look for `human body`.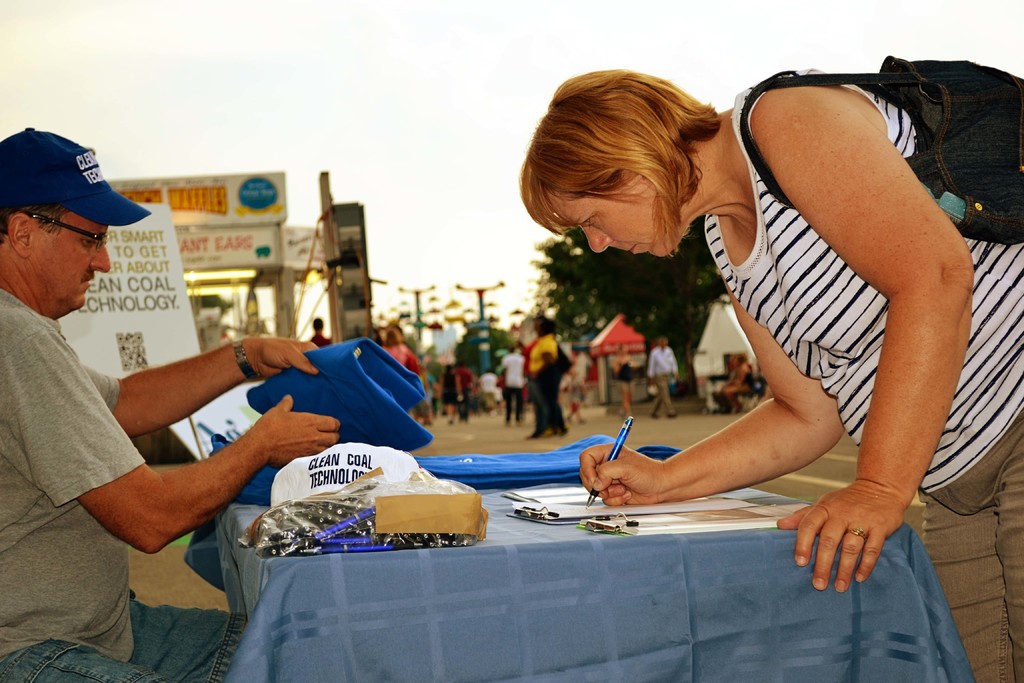
Found: bbox(0, 282, 344, 682).
